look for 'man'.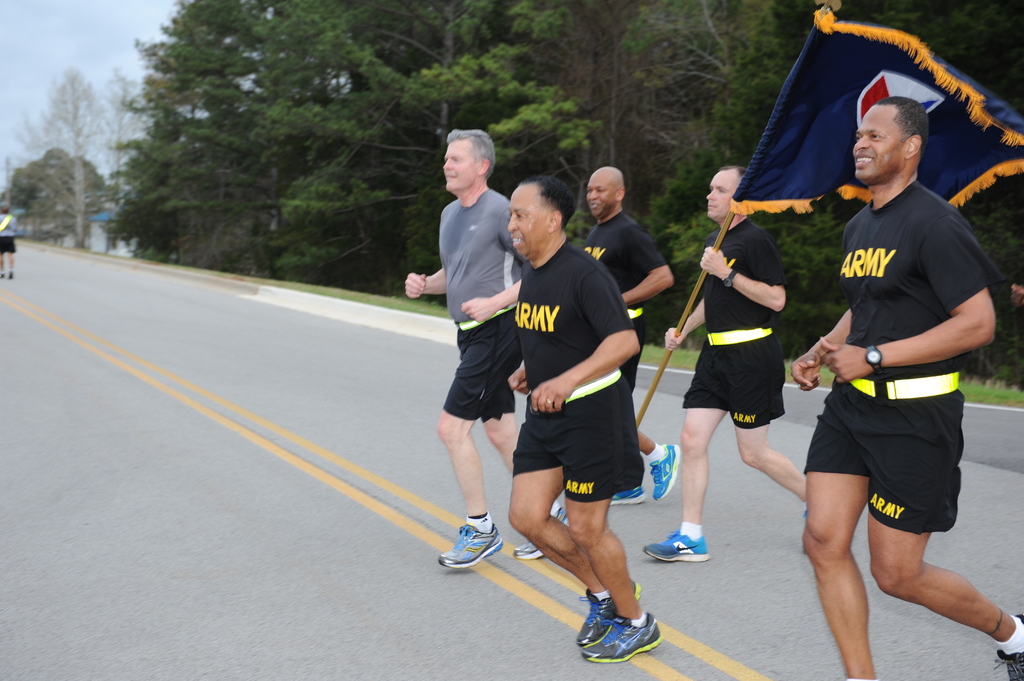
Found: detection(403, 127, 570, 573).
